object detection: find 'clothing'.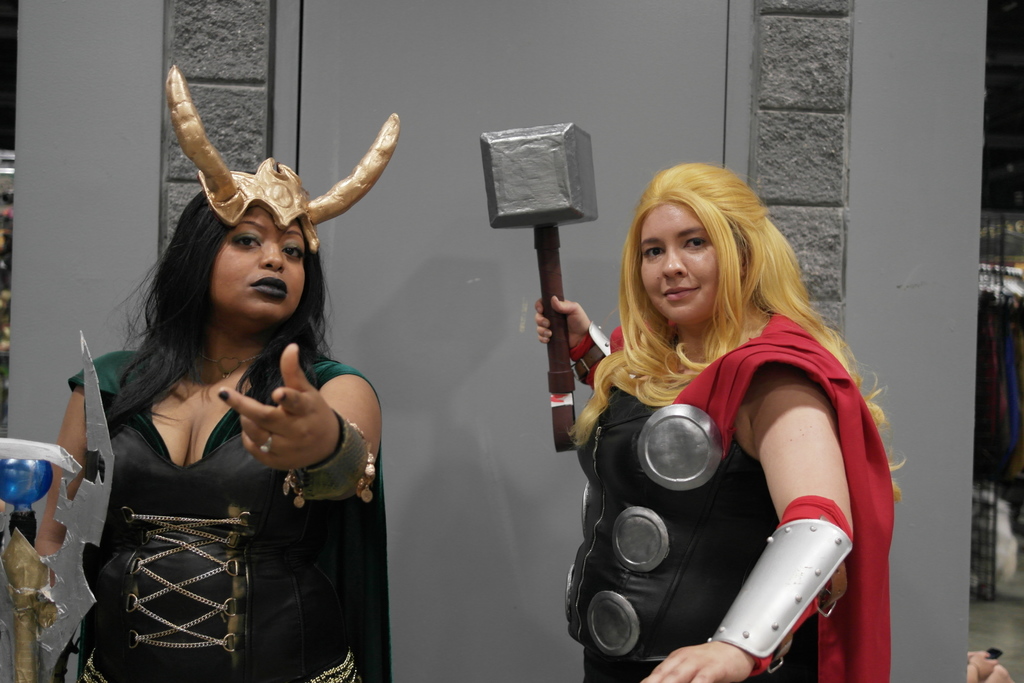
l=569, t=313, r=891, b=682.
